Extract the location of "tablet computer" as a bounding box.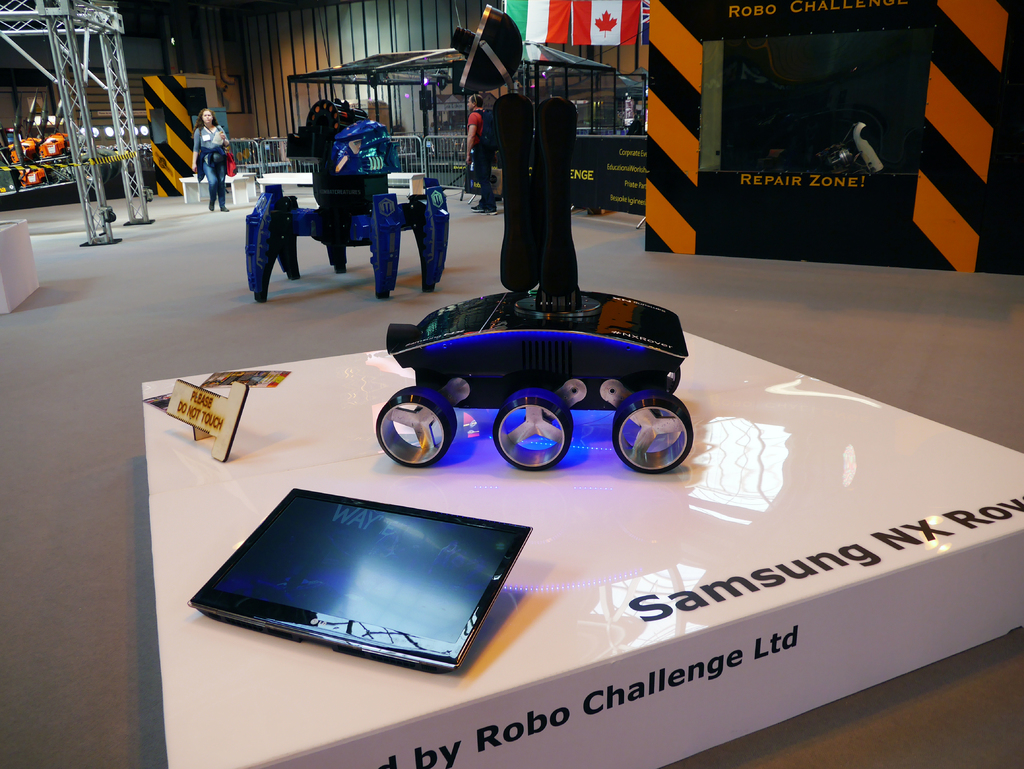
188 490 534 672.
